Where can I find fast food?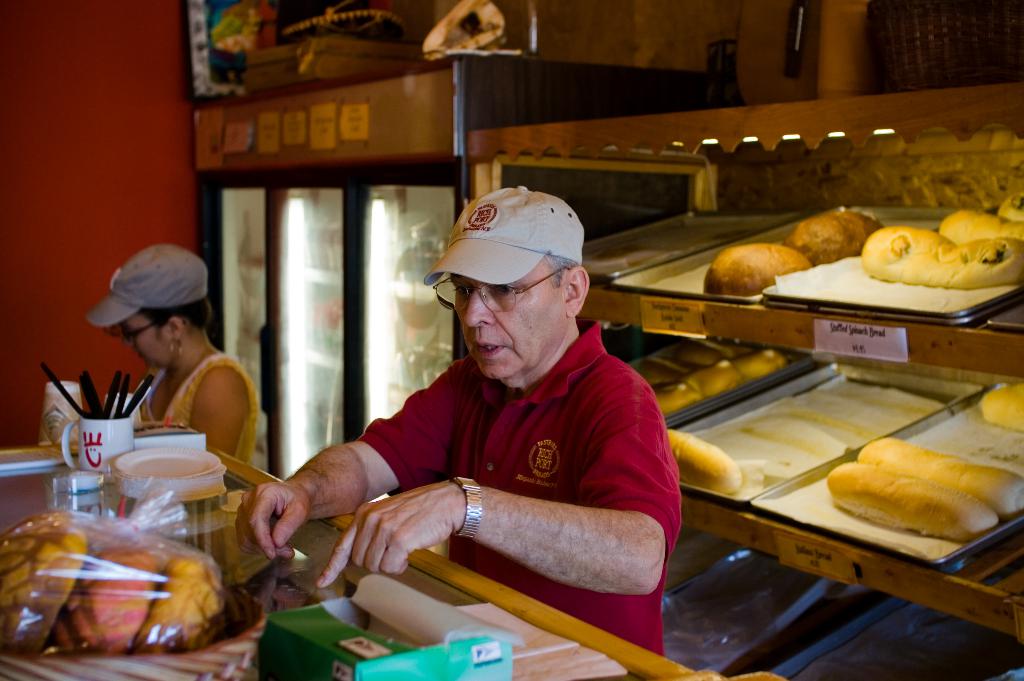
You can find it at (x1=708, y1=242, x2=822, y2=292).
